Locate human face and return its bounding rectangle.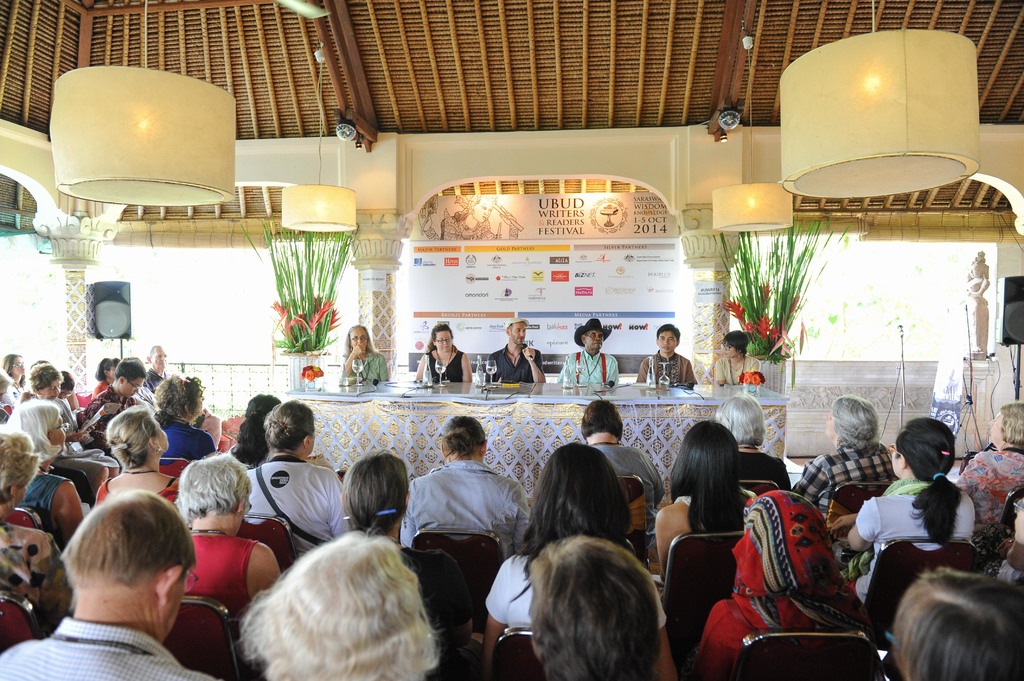
left=510, top=321, right=527, bottom=346.
